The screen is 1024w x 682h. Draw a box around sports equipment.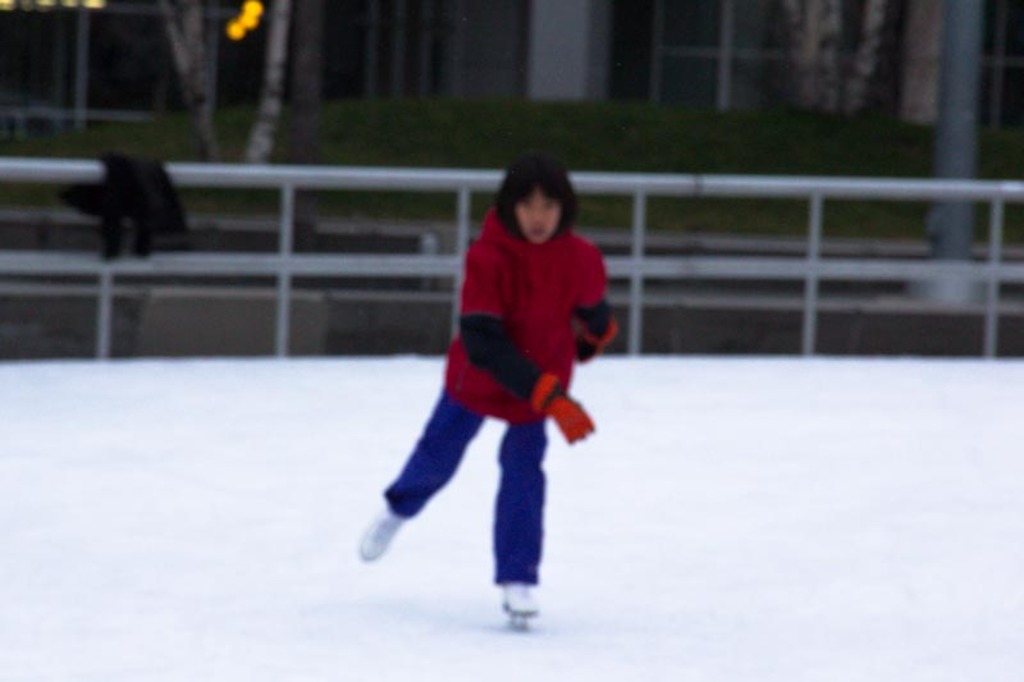
[532, 369, 599, 441].
